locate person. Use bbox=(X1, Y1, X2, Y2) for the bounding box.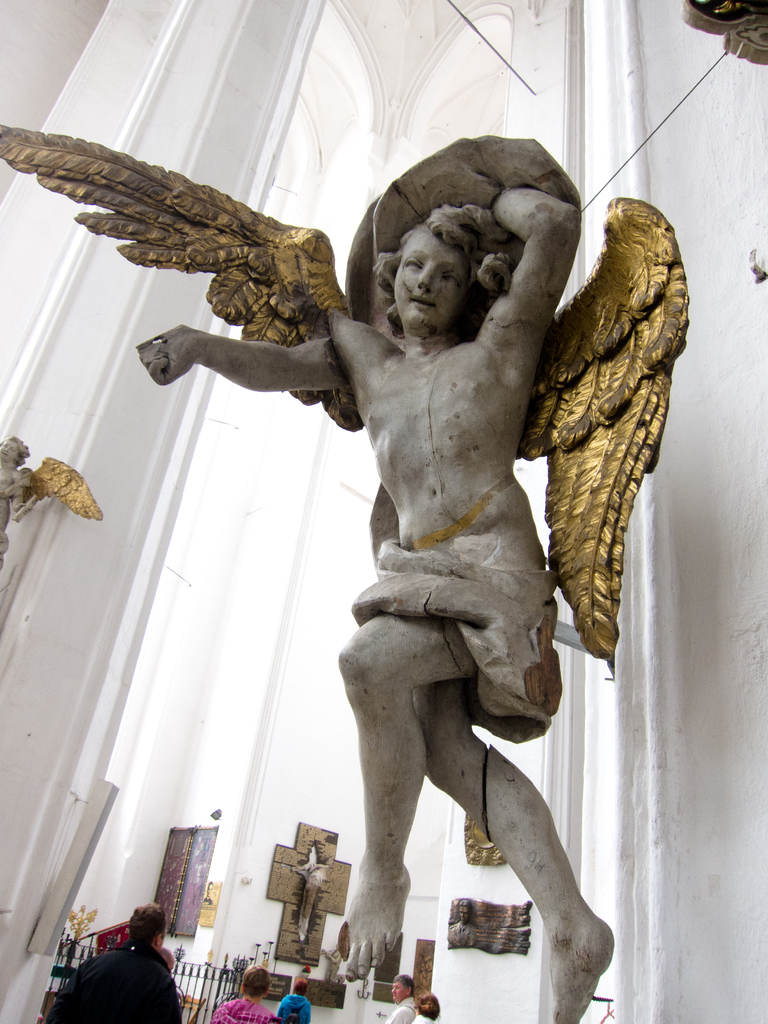
bbox=(72, 900, 171, 1020).
